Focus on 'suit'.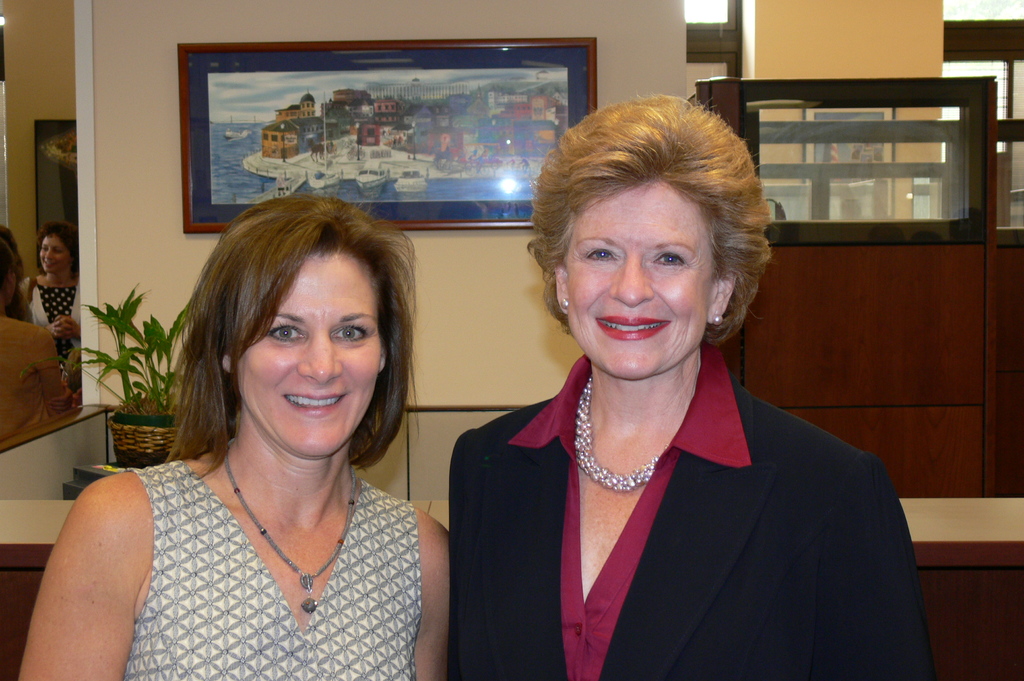
Focused at select_region(445, 353, 932, 680).
